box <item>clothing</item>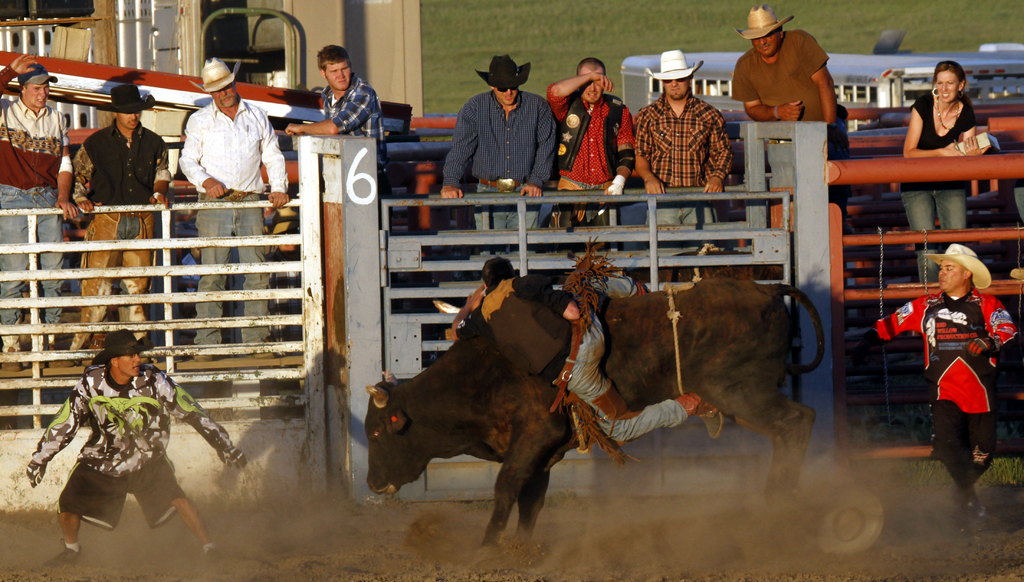
x1=894 y1=180 x2=968 y2=273
